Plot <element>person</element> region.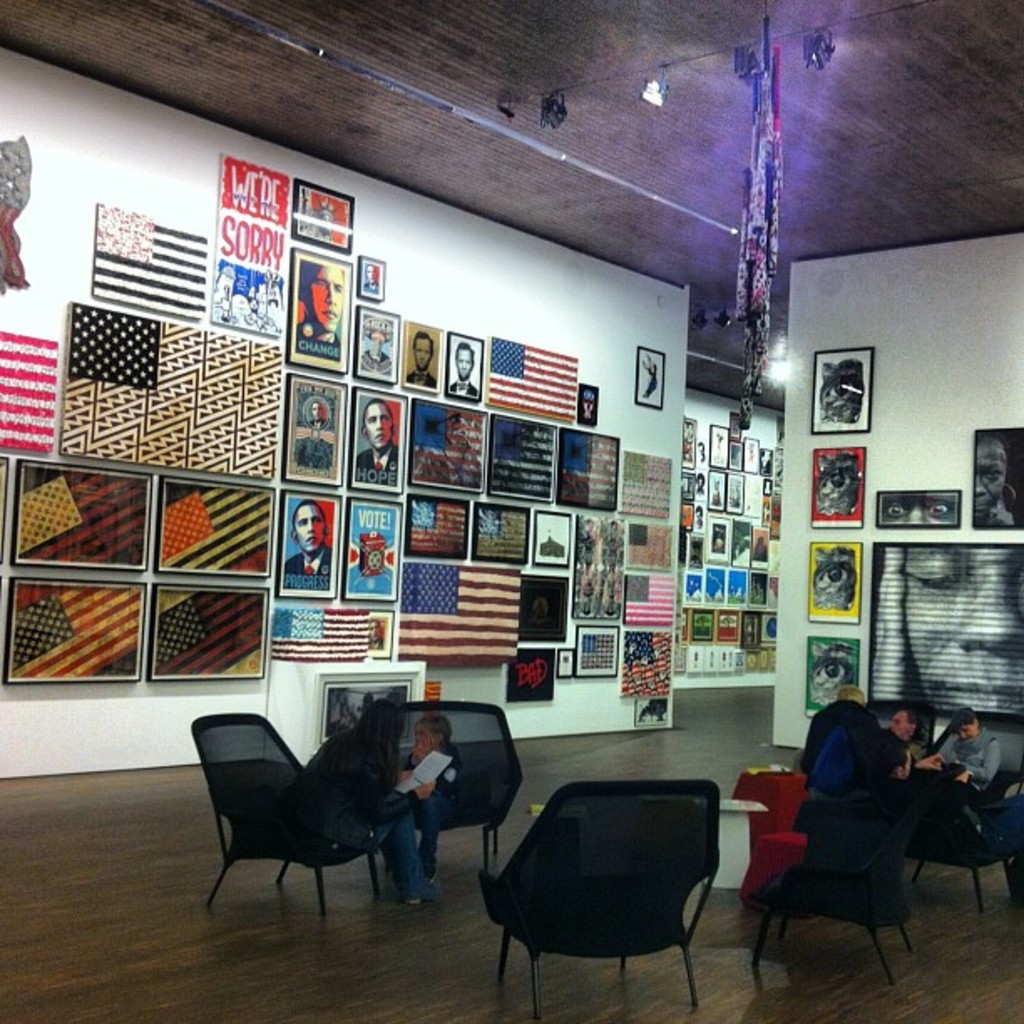
Plotted at <region>405, 328, 440, 388</region>.
